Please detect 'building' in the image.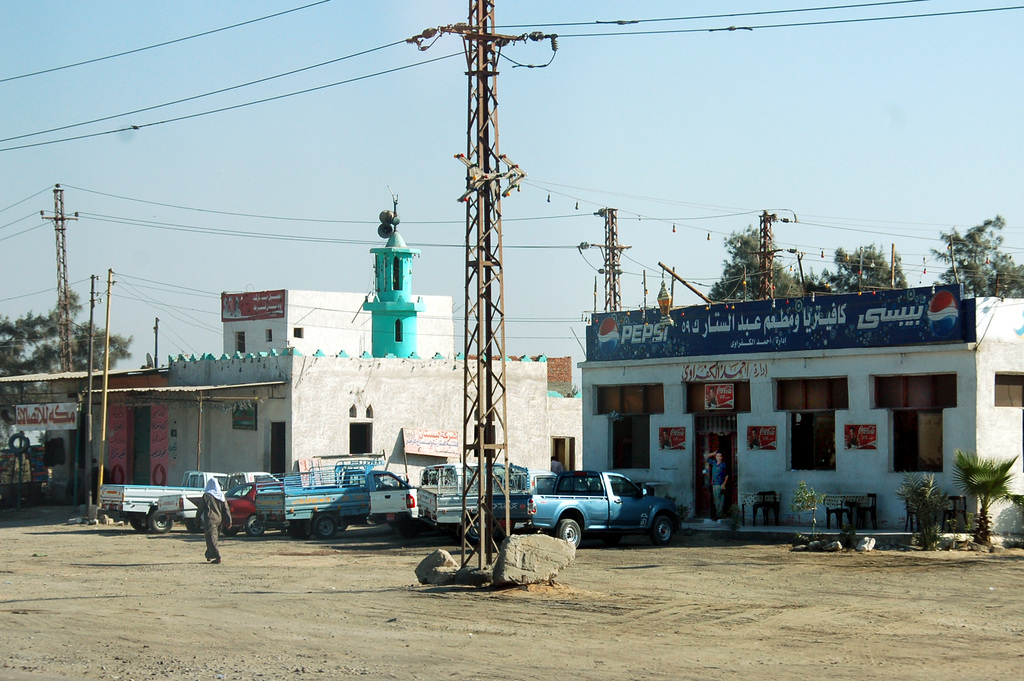
bbox(163, 184, 550, 478).
